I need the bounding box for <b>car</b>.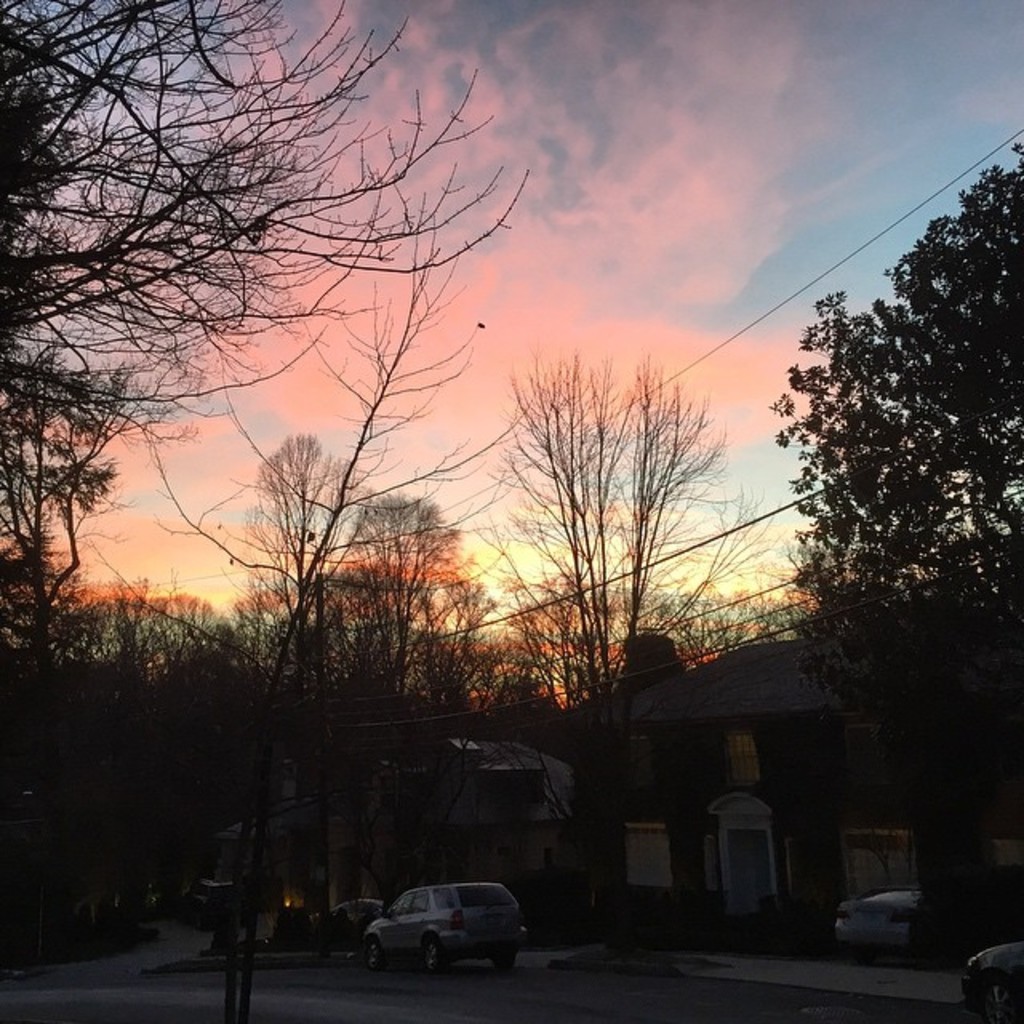
Here it is: [819, 880, 976, 965].
